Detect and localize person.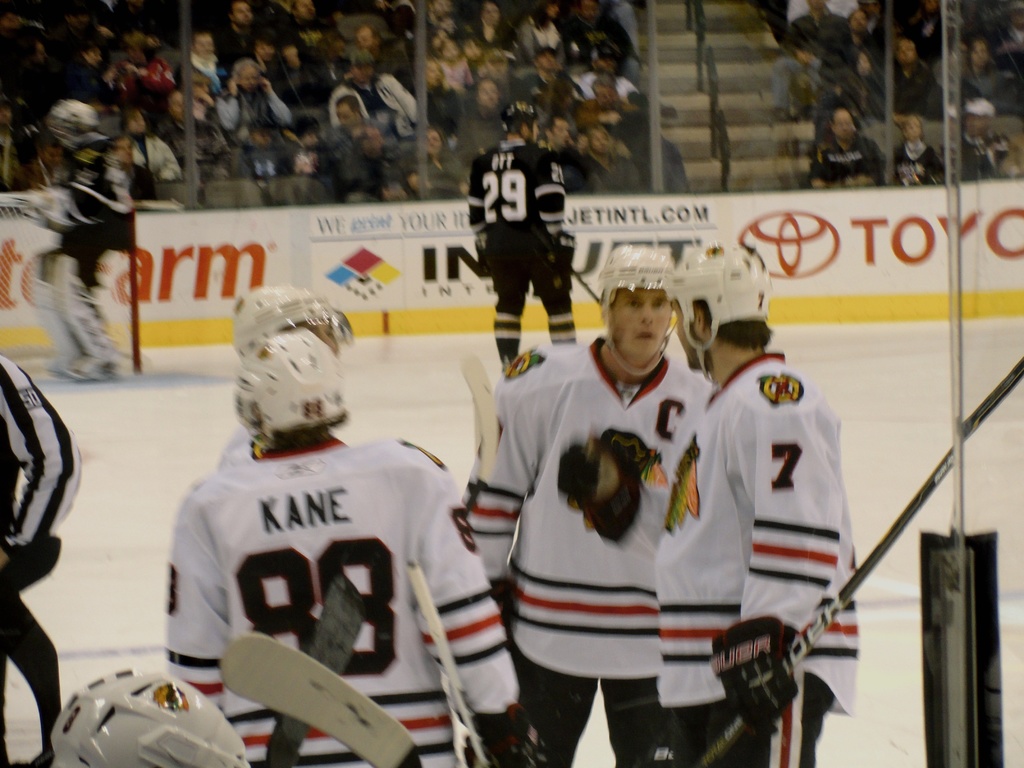
Localized at 889/118/961/192.
